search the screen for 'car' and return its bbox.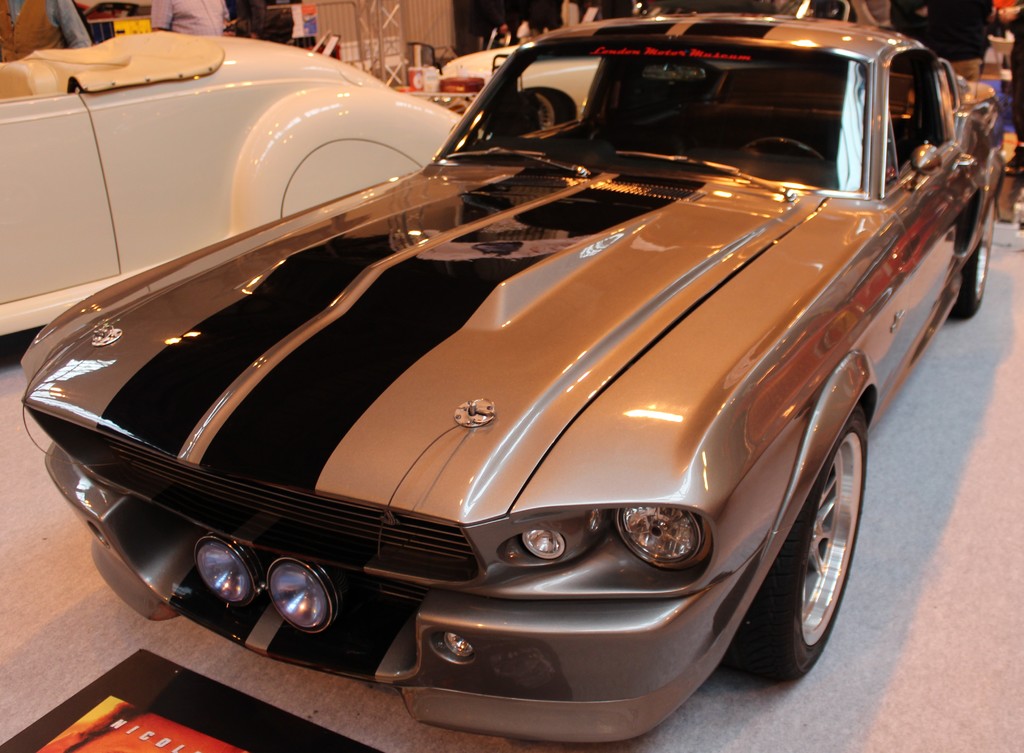
Found: (x1=0, y1=26, x2=474, y2=338).
